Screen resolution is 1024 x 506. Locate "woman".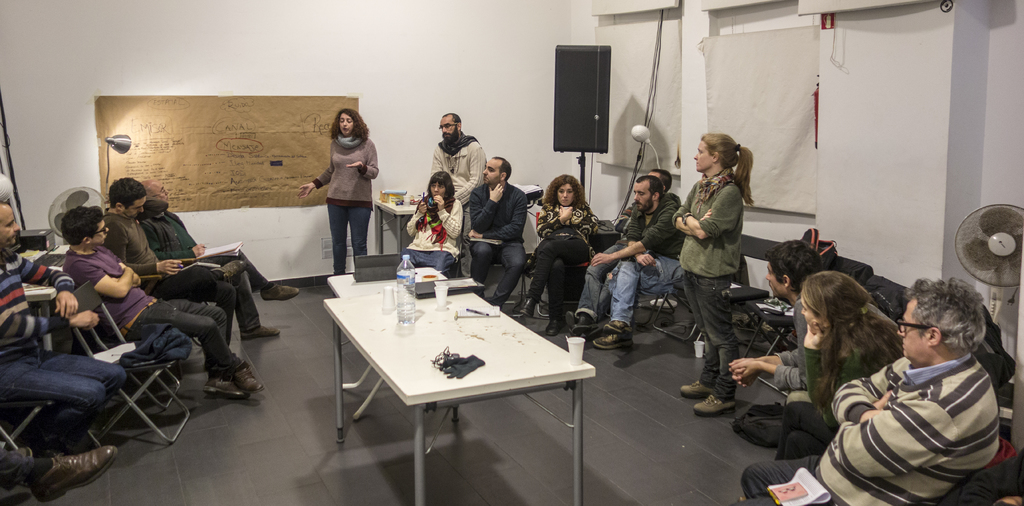
bbox=(672, 129, 755, 417).
